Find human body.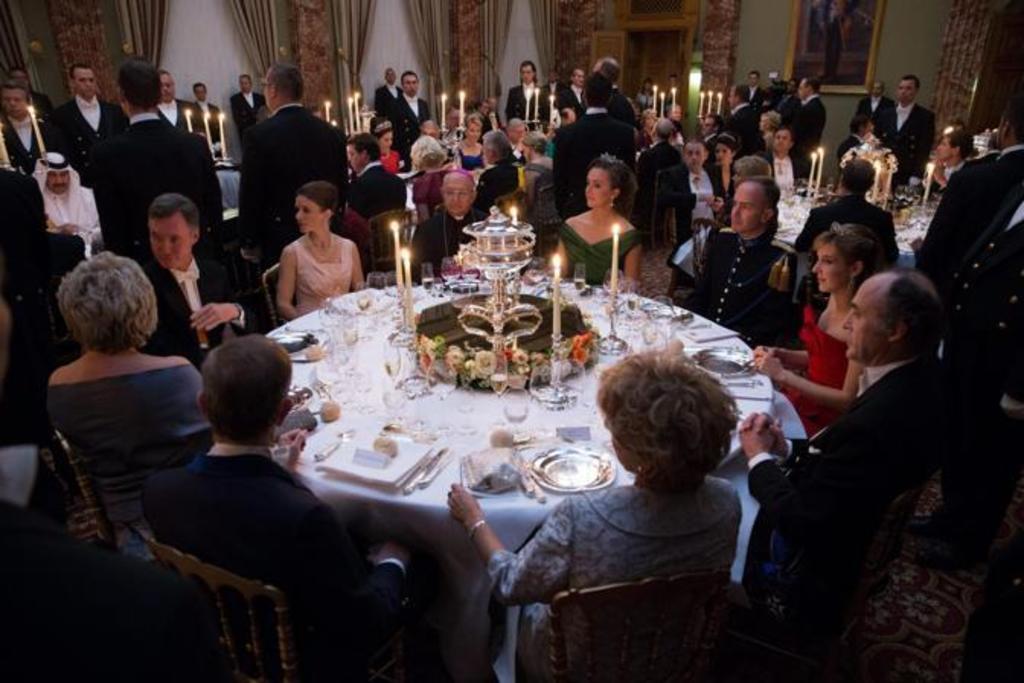
{"left": 495, "top": 354, "right": 789, "bottom": 678}.
